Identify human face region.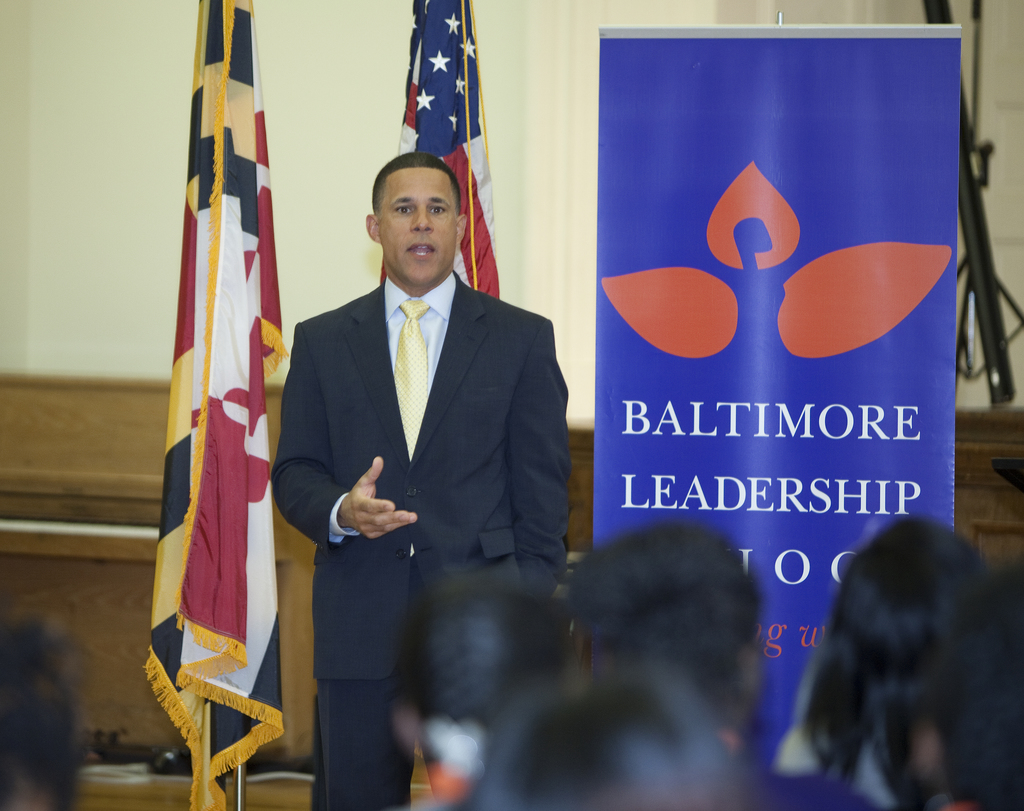
Region: (372, 169, 457, 288).
